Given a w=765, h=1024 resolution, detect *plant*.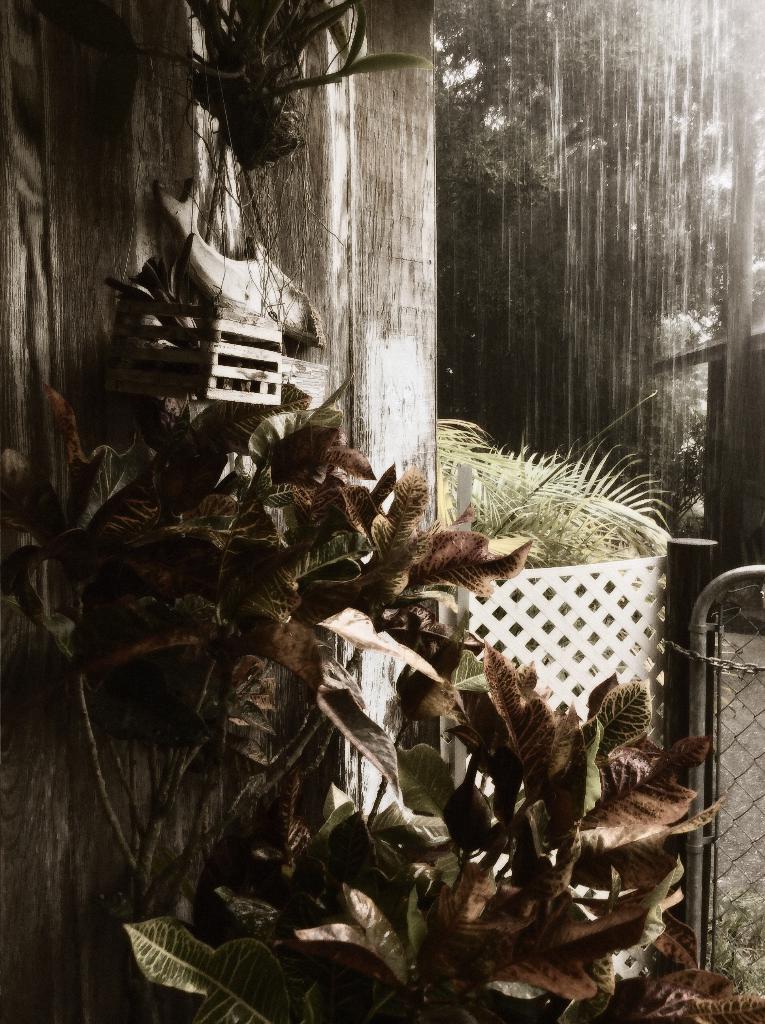
[left=434, top=413, right=689, bottom=565].
